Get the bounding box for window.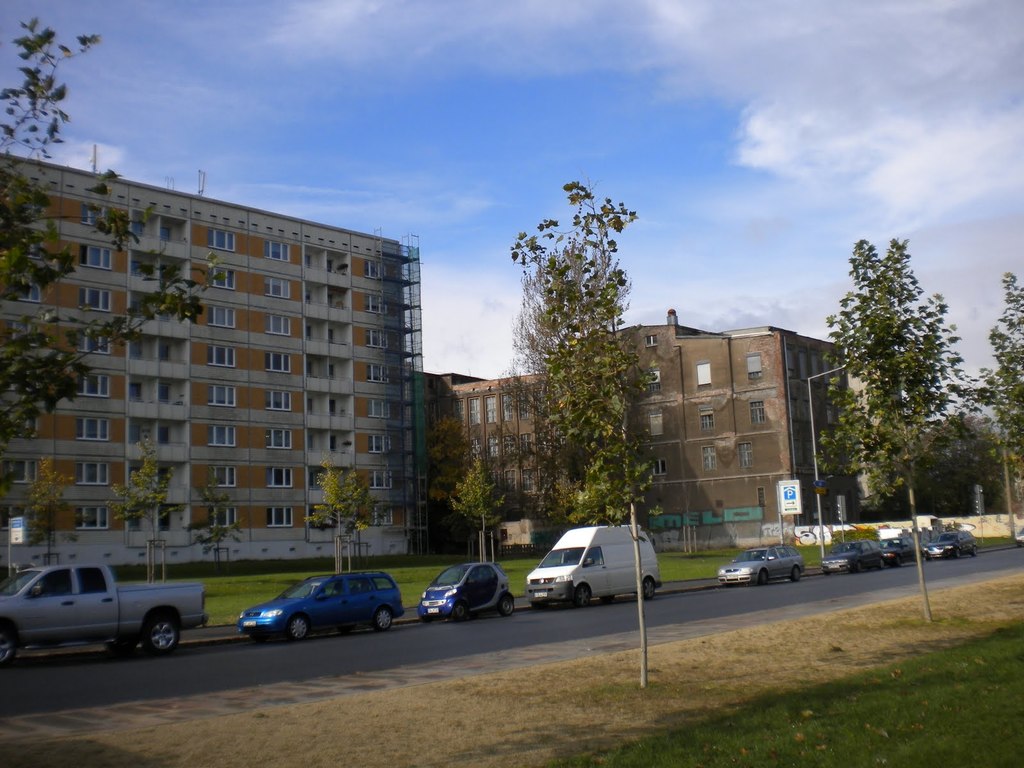
pyautogui.locateOnScreen(464, 436, 480, 463).
